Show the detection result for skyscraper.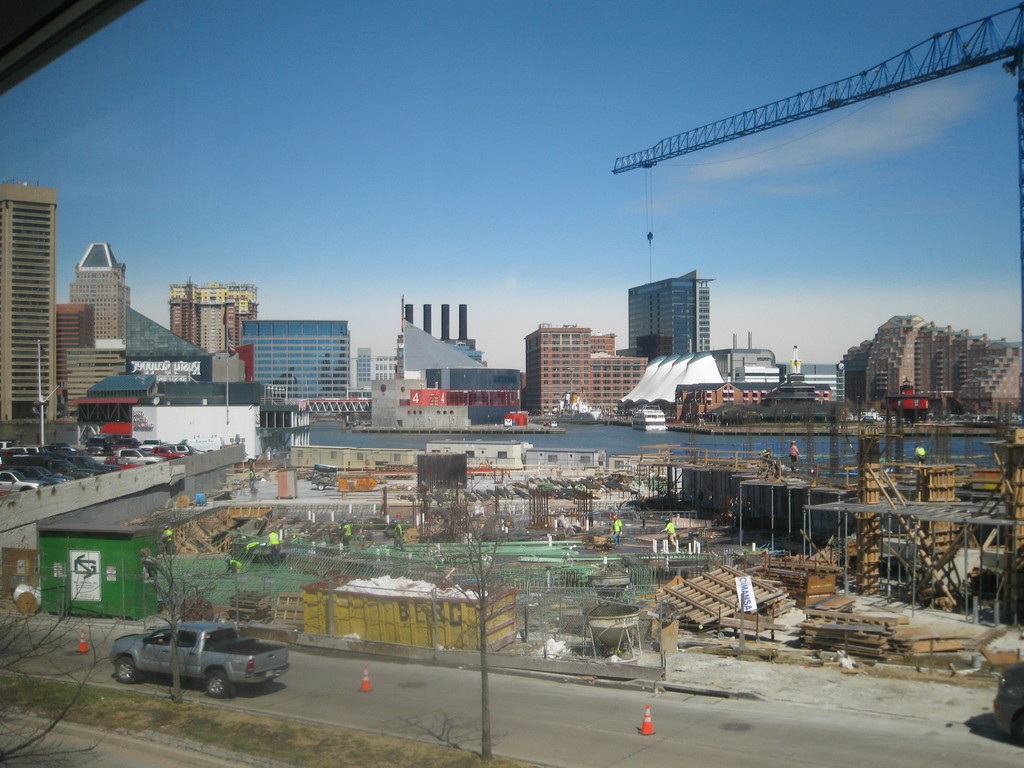
l=63, t=239, r=133, b=348.
